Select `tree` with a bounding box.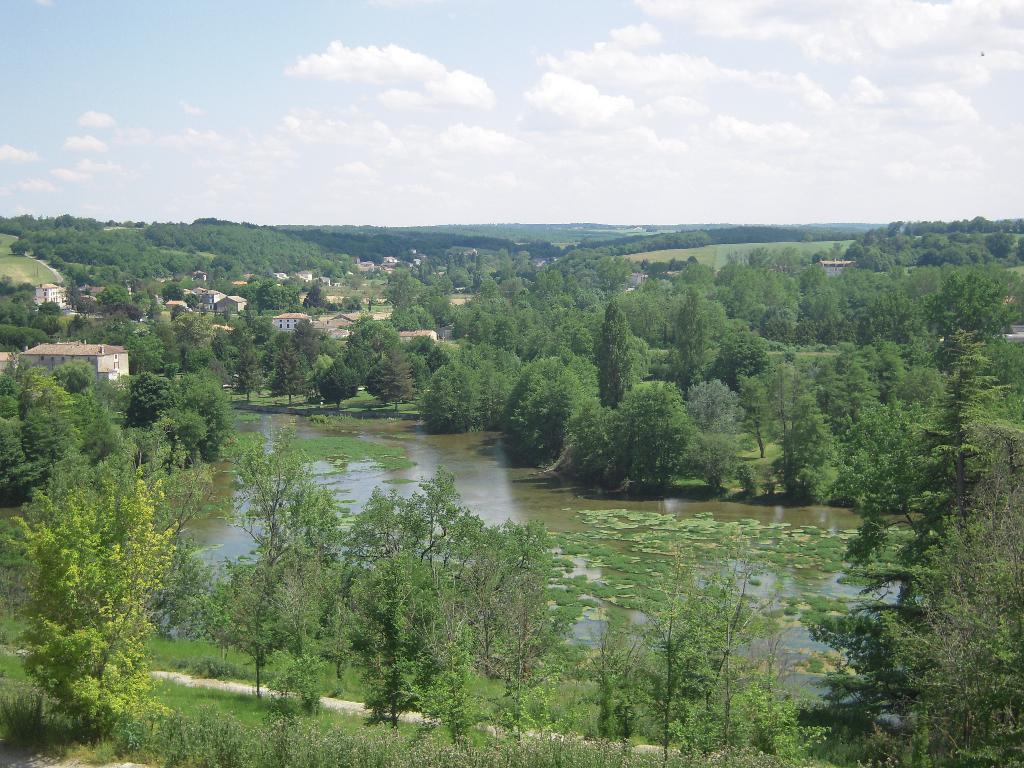
rect(689, 373, 744, 484).
